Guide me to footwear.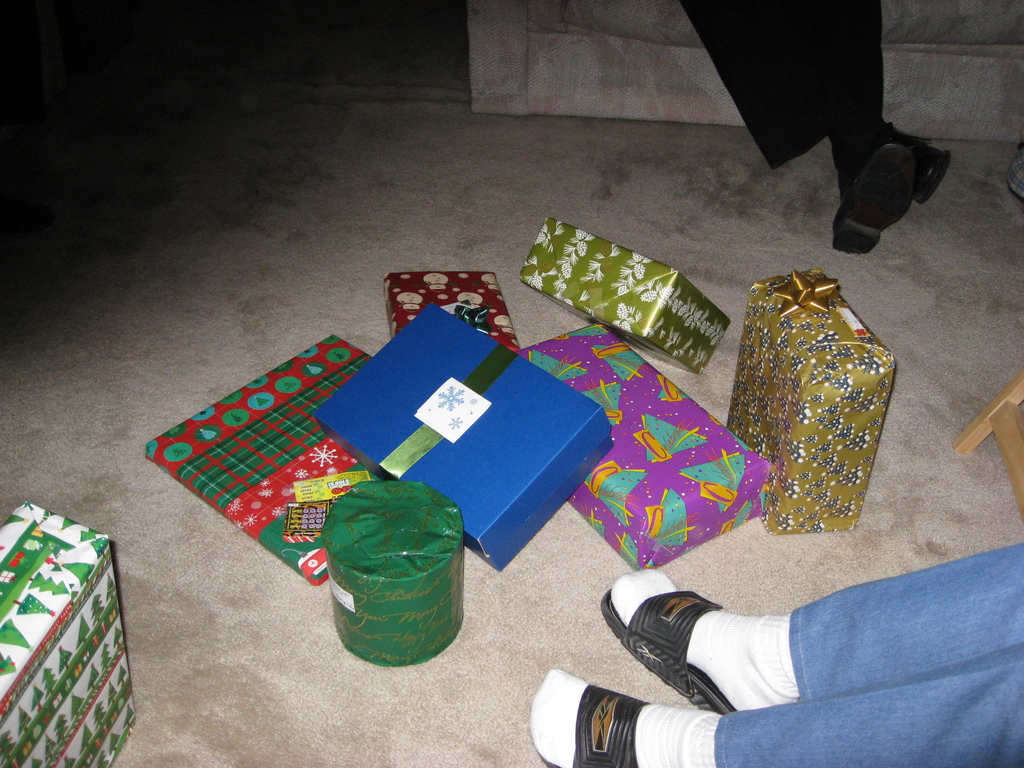
Guidance: l=548, t=691, r=654, b=767.
